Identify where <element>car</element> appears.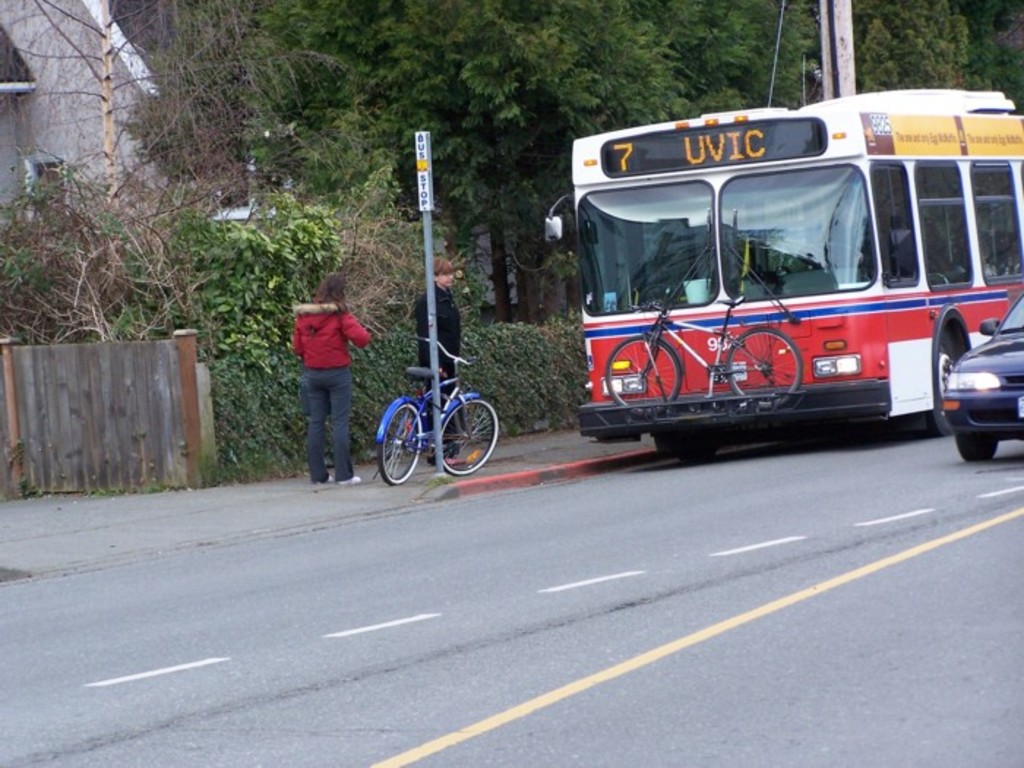
Appears at bbox=[920, 279, 1017, 456].
